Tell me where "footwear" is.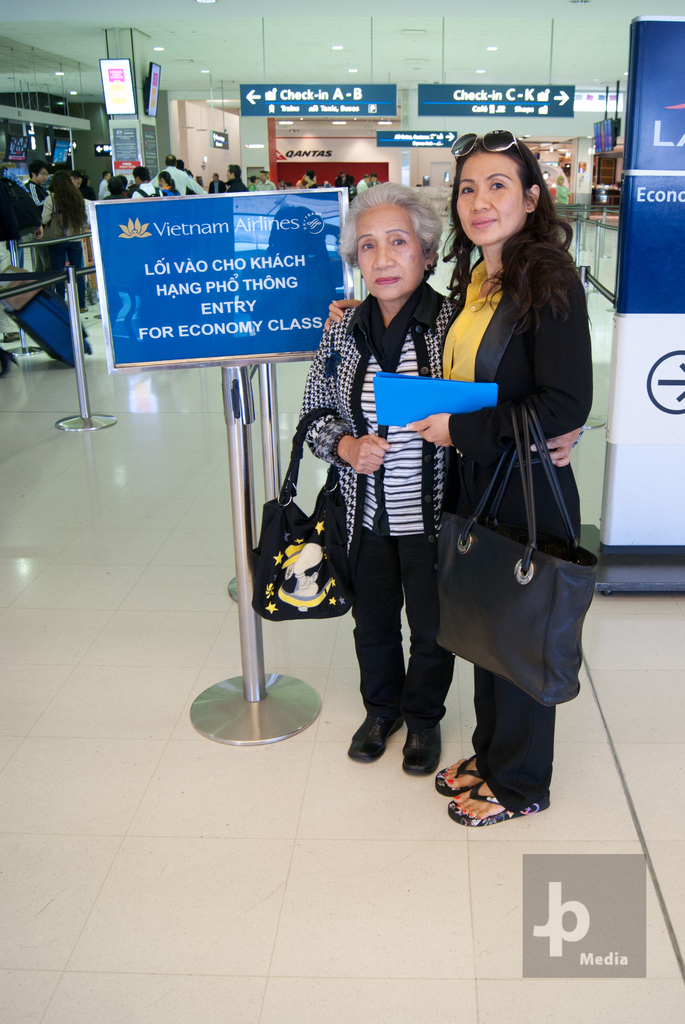
"footwear" is at [left=403, top=716, right=450, bottom=774].
